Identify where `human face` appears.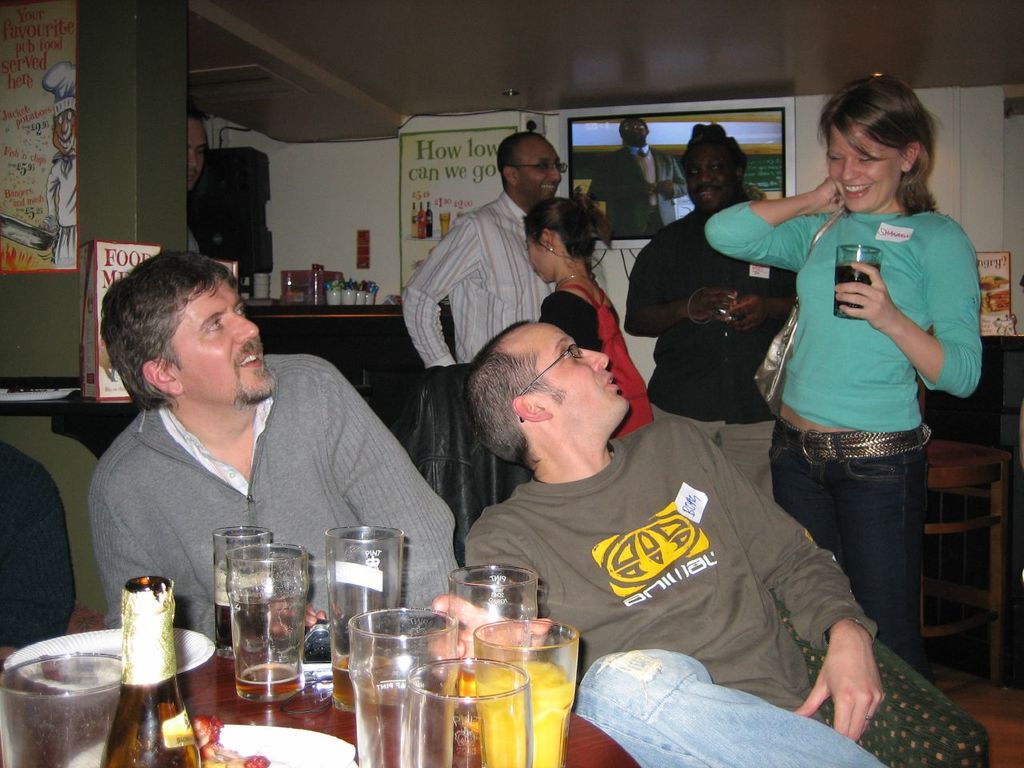
Appears at (174, 267, 278, 406).
